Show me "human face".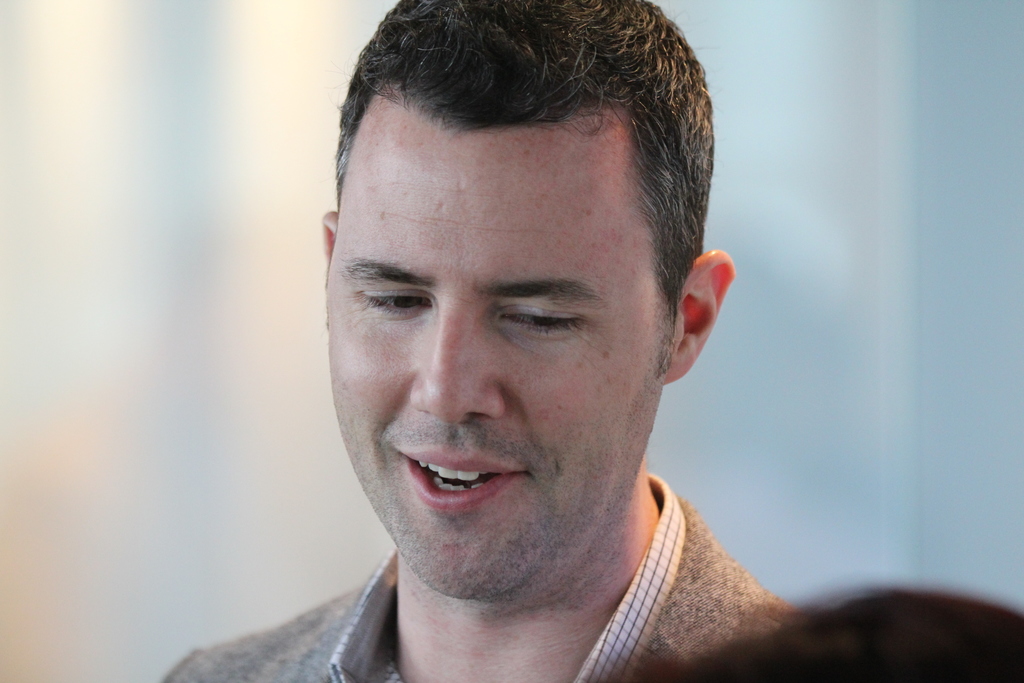
"human face" is here: rect(323, 89, 666, 598).
